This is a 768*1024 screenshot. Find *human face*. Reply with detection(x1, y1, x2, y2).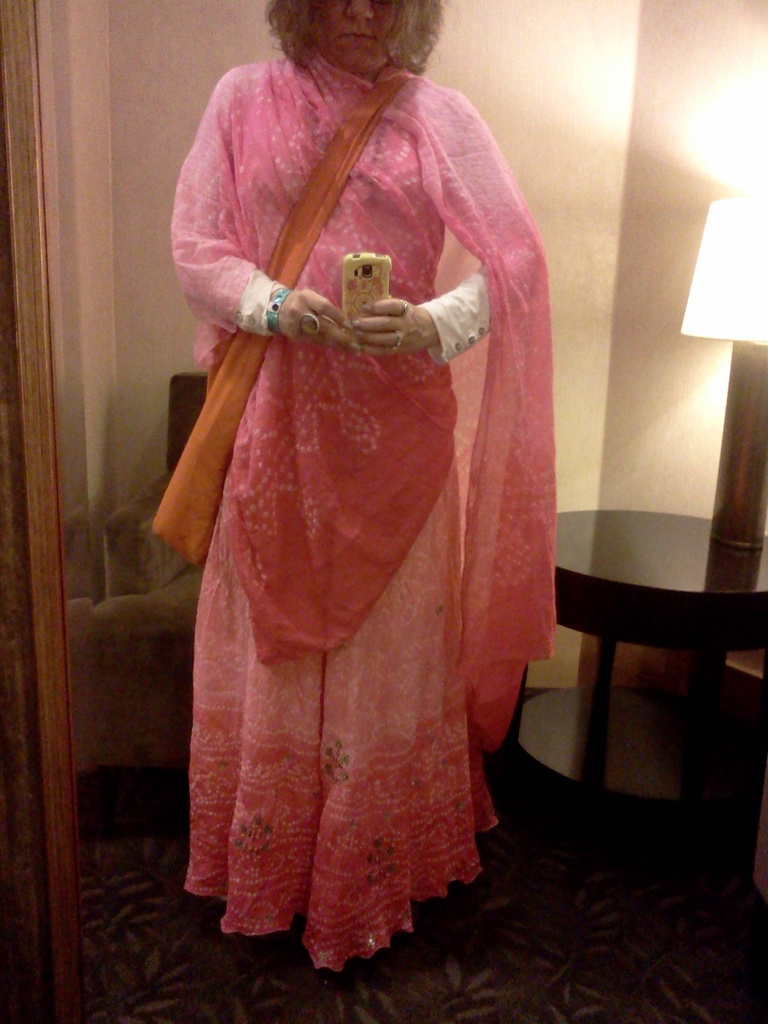
detection(311, 0, 399, 74).
